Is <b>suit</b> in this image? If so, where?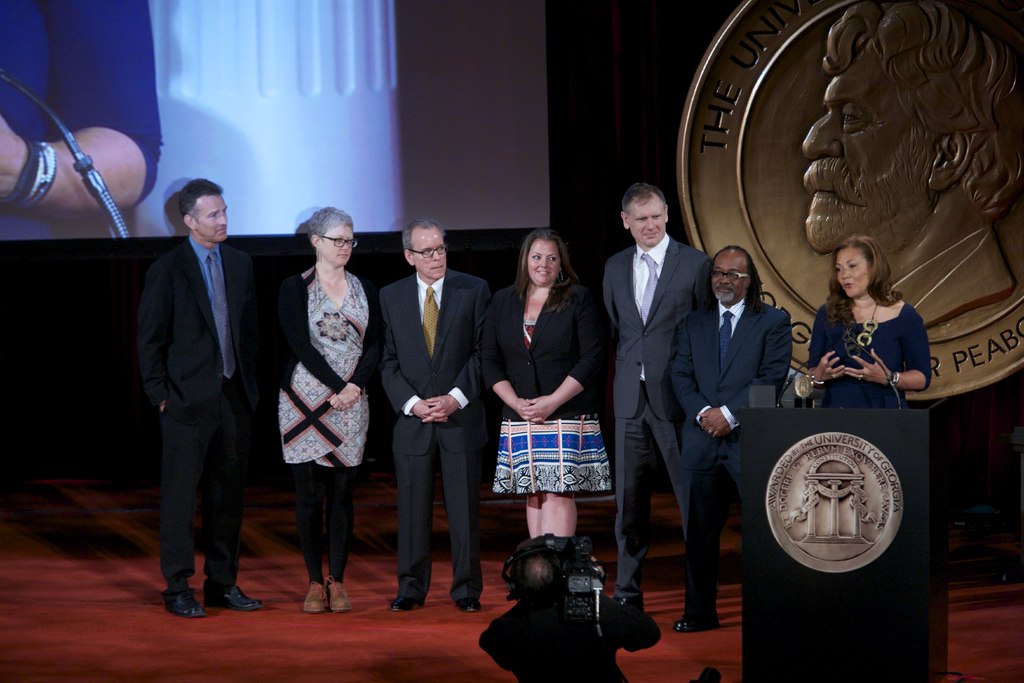
Yes, at x1=379, y1=206, x2=486, y2=630.
